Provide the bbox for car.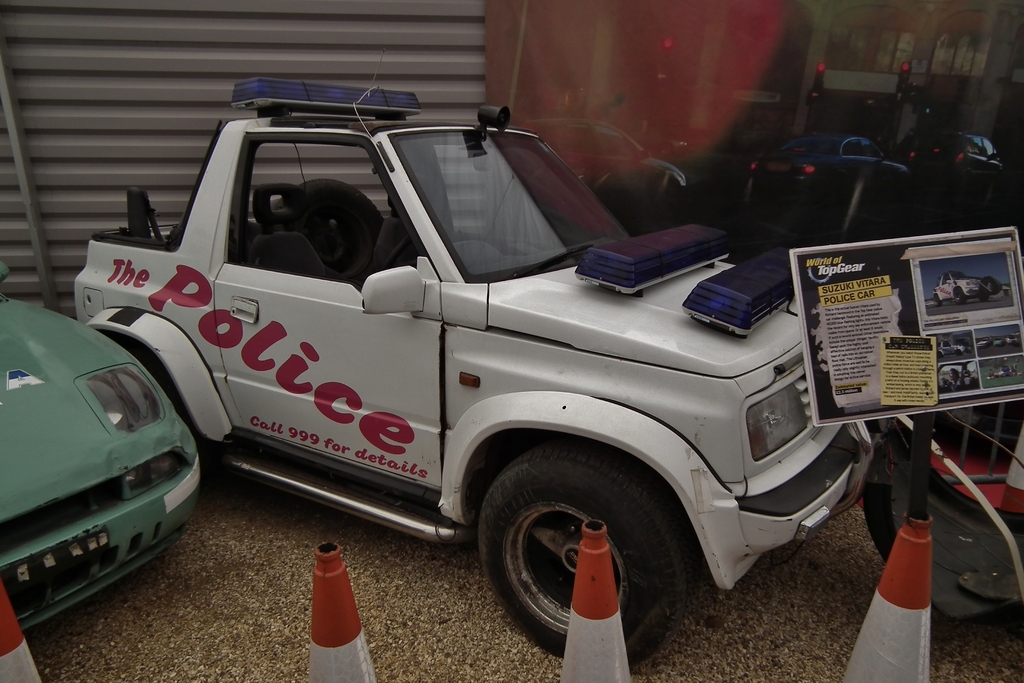
rect(76, 84, 877, 650).
